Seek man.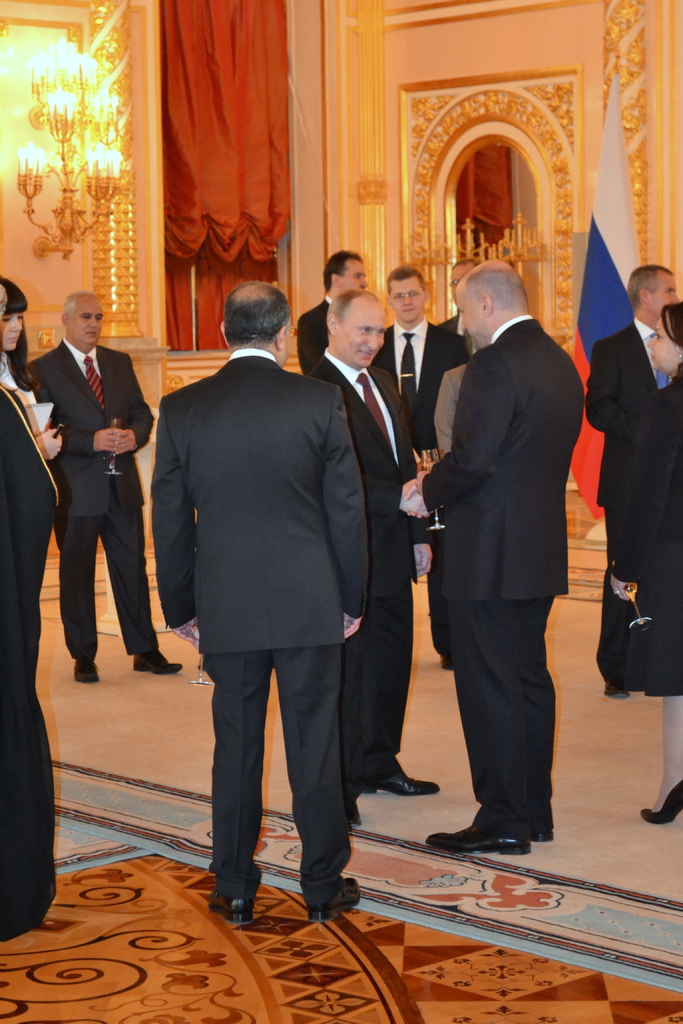
l=24, t=290, r=184, b=687.
